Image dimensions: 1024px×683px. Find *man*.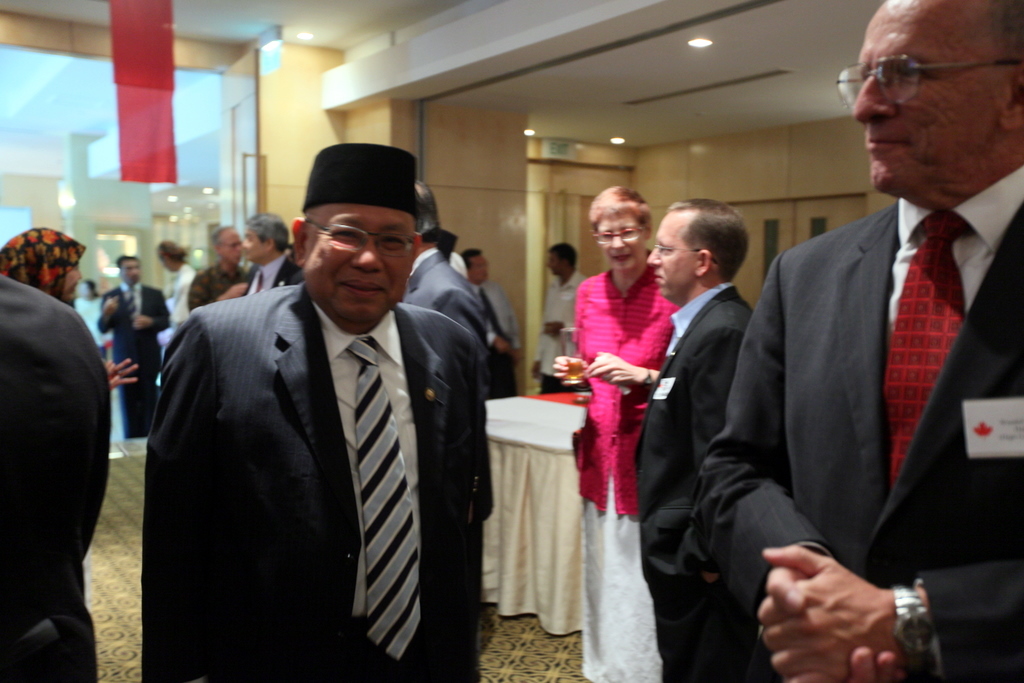
<region>460, 249, 521, 399</region>.
